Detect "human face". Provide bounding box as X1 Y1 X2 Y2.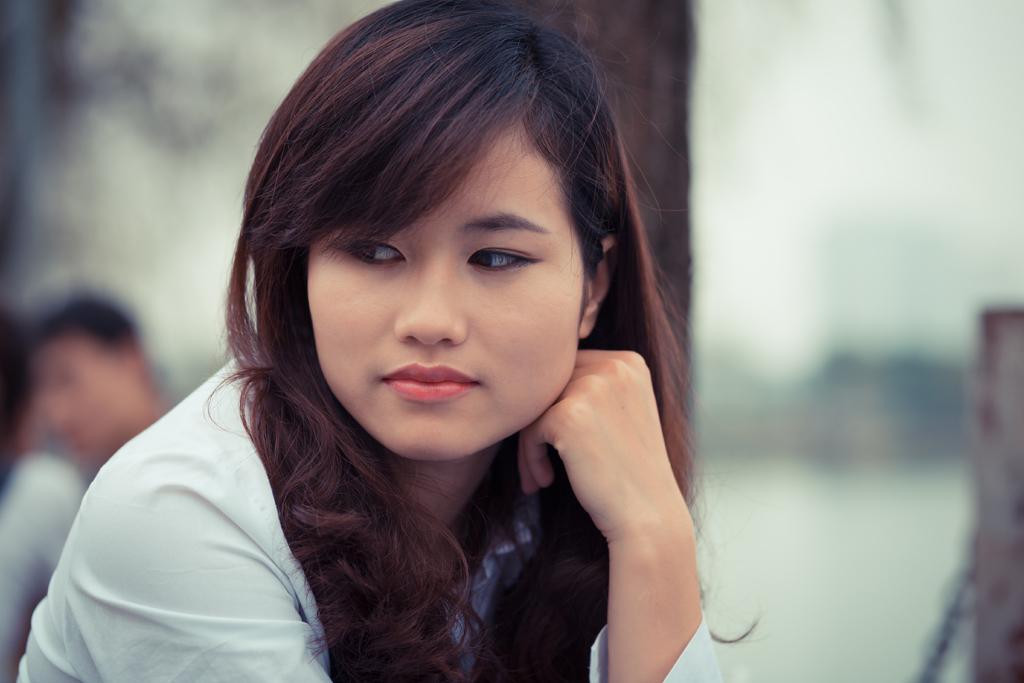
33 340 112 433.
